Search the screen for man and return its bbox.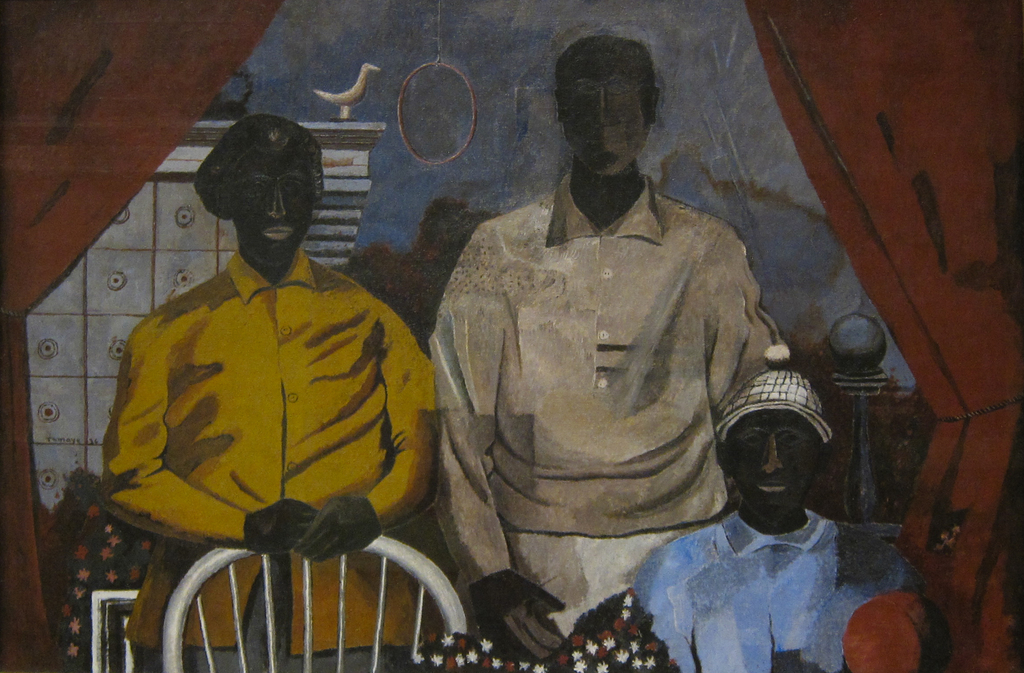
Found: l=635, t=372, r=924, b=672.
